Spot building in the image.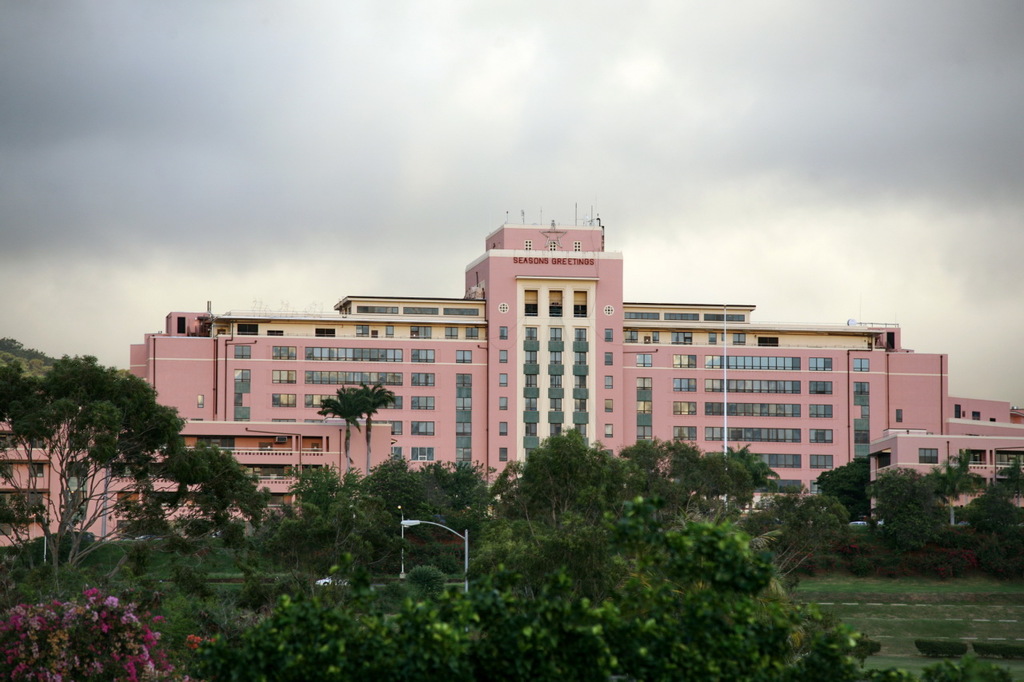
building found at rect(0, 224, 1022, 545).
